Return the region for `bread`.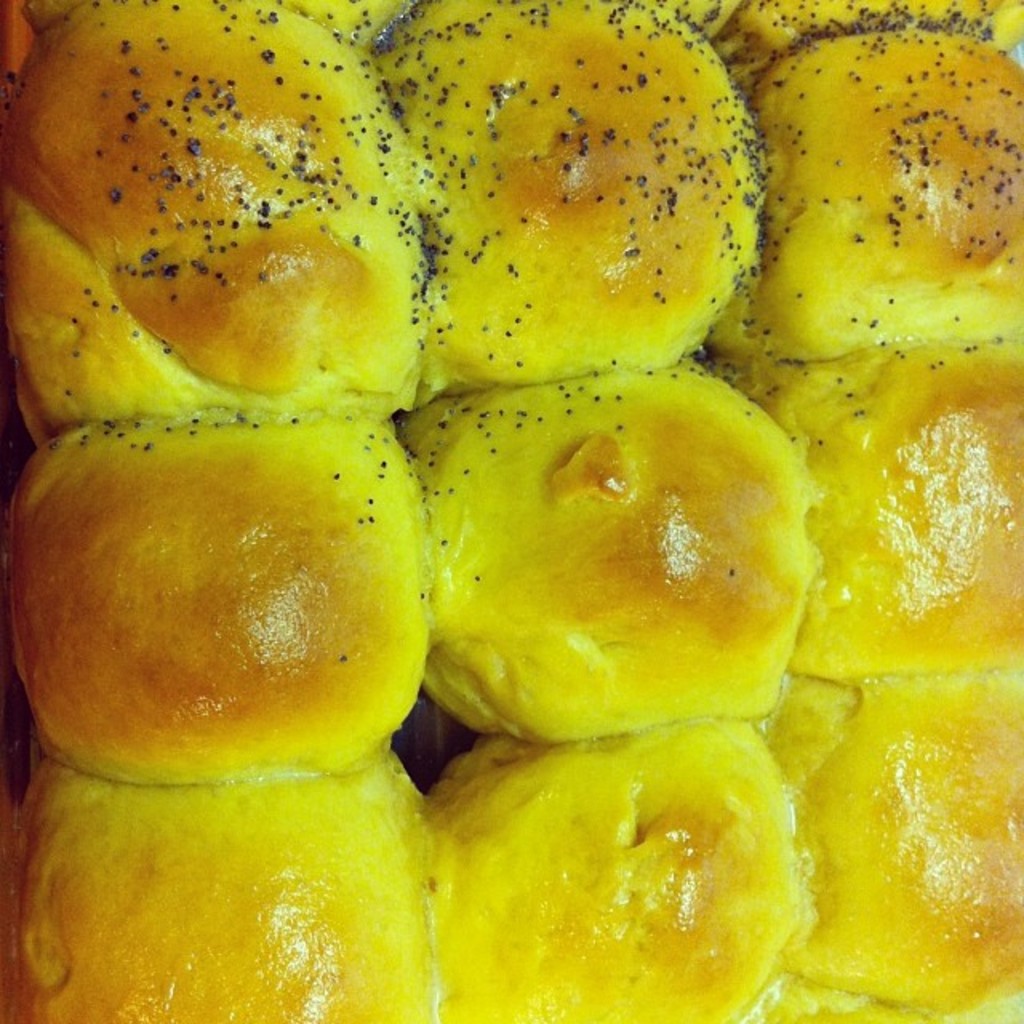
0/0/1022/1022.
